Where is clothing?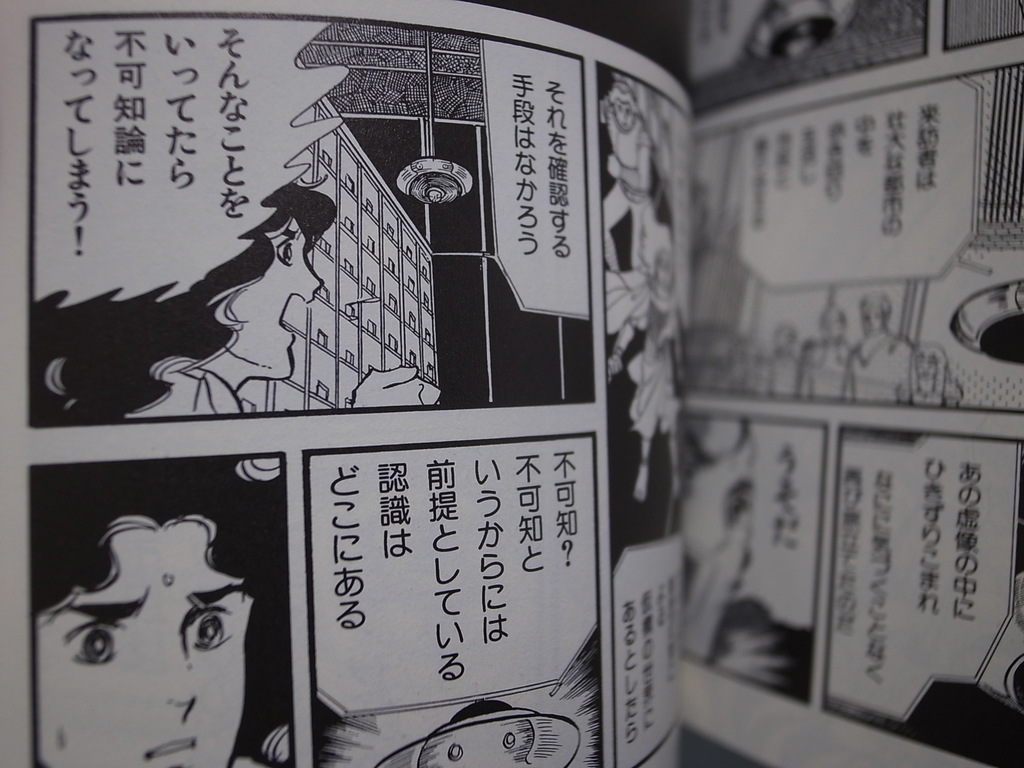
(x1=845, y1=331, x2=913, y2=404).
